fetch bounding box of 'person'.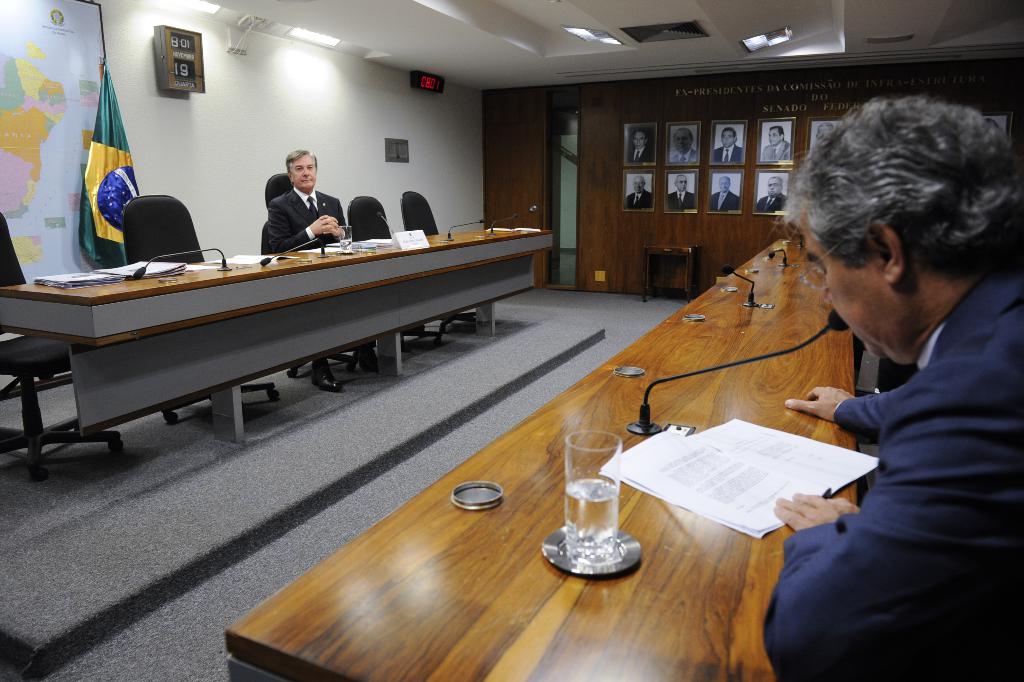
Bbox: [667,175,696,210].
